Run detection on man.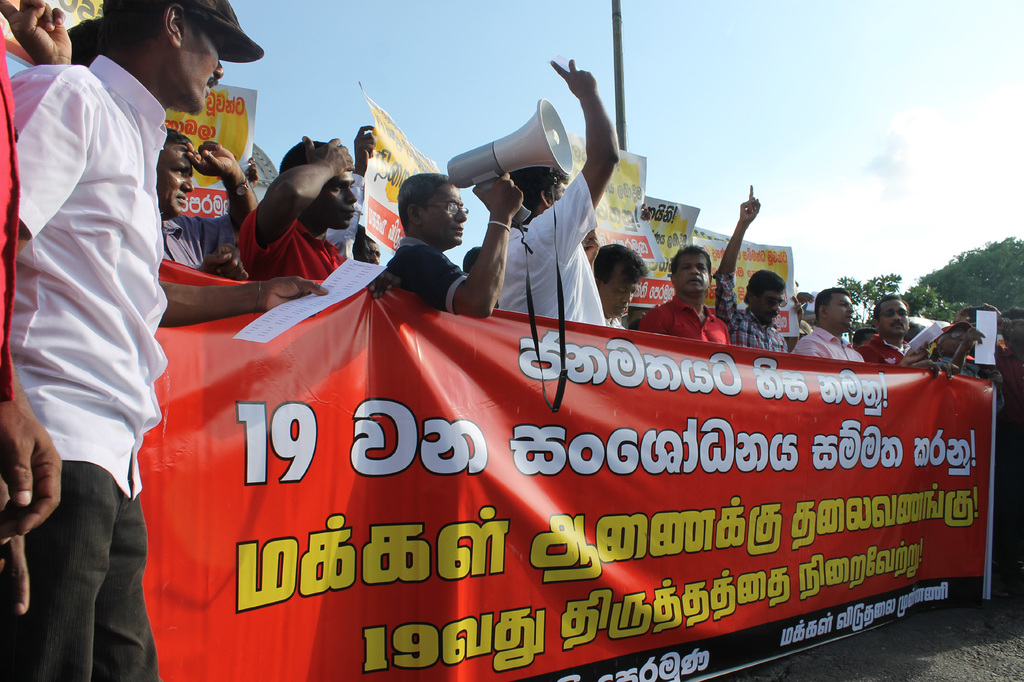
Result: crop(790, 287, 866, 361).
